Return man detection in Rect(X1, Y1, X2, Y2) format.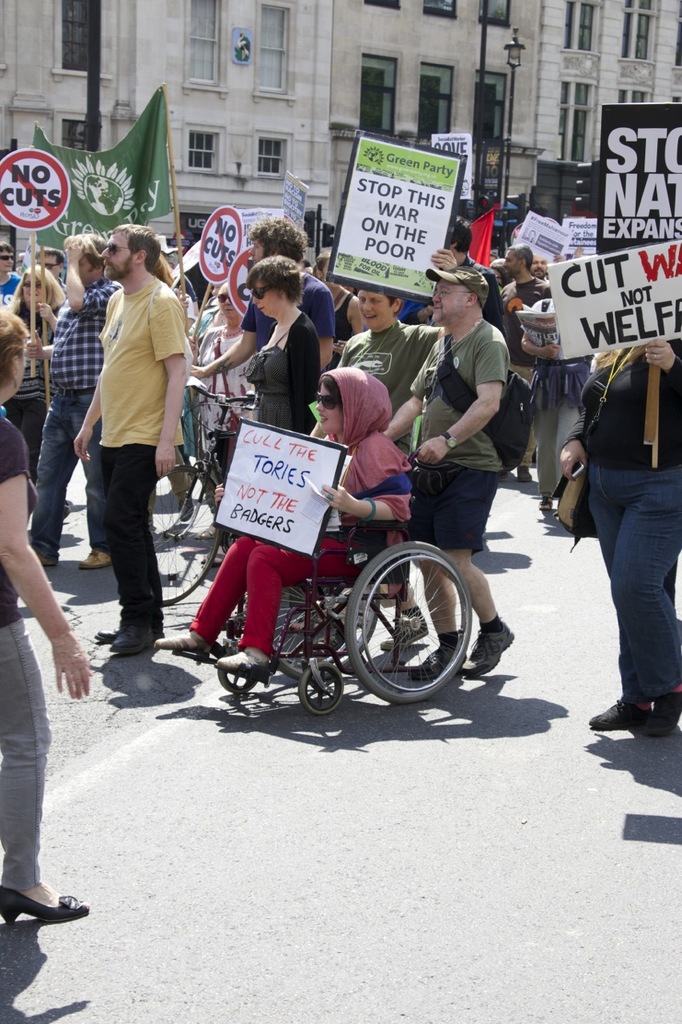
Rect(27, 231, 122, 573).
